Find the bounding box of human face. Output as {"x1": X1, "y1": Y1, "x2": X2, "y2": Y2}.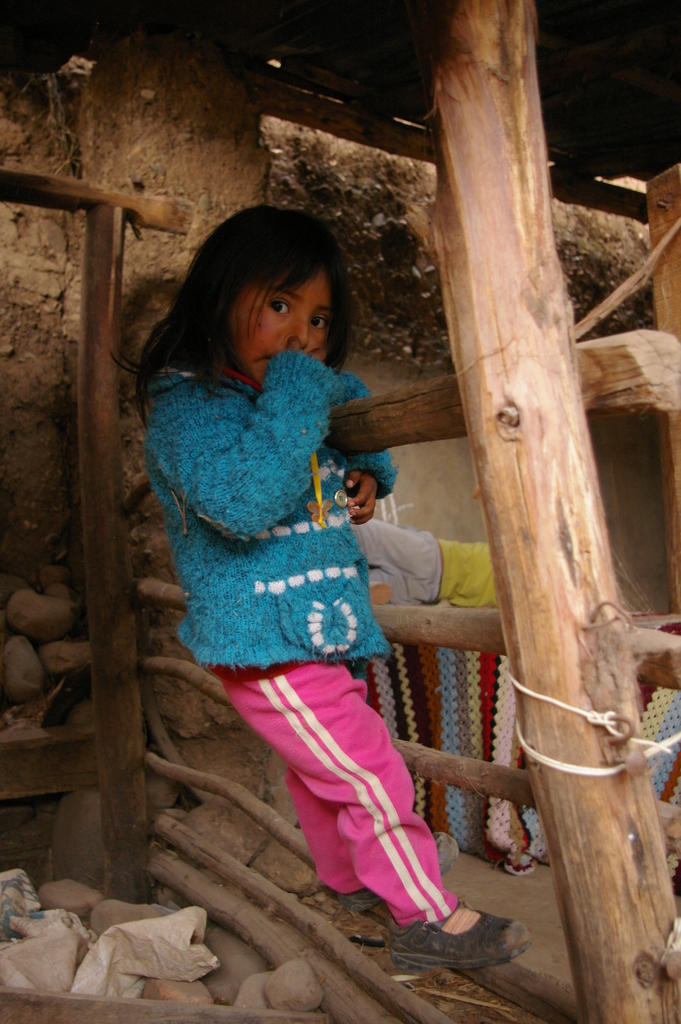
{"x1": 229, "y1": 262, "x2": 330, "y2": 391}.
